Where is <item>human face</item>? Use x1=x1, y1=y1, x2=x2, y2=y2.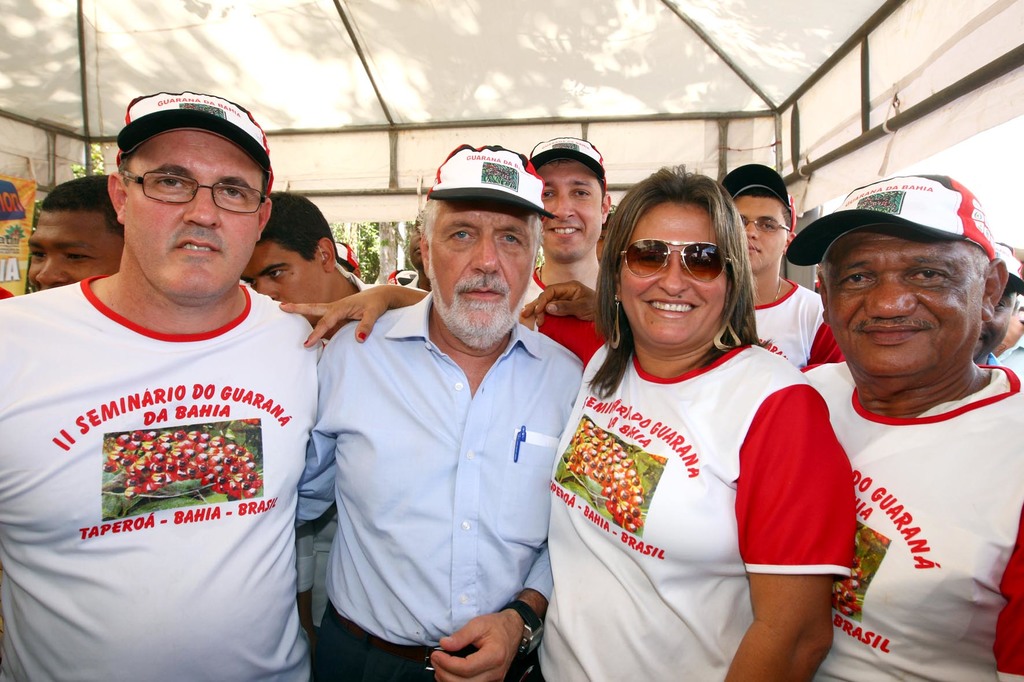
x1=533, y1=155, x2=605, y2=261.
